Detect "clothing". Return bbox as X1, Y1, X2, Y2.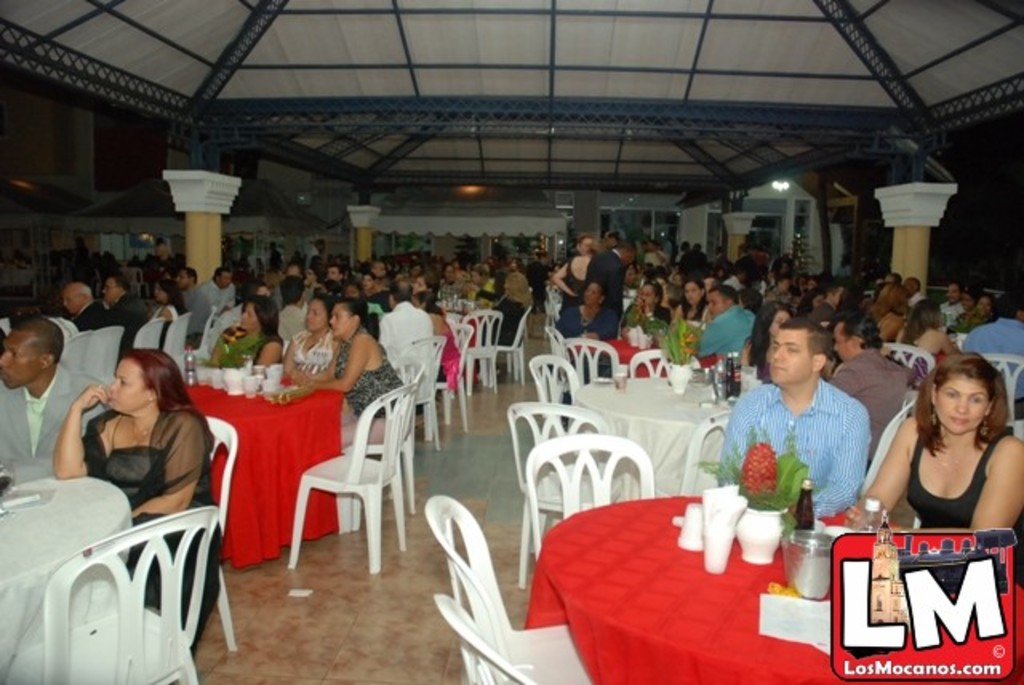
381, 309, 437, 402.
